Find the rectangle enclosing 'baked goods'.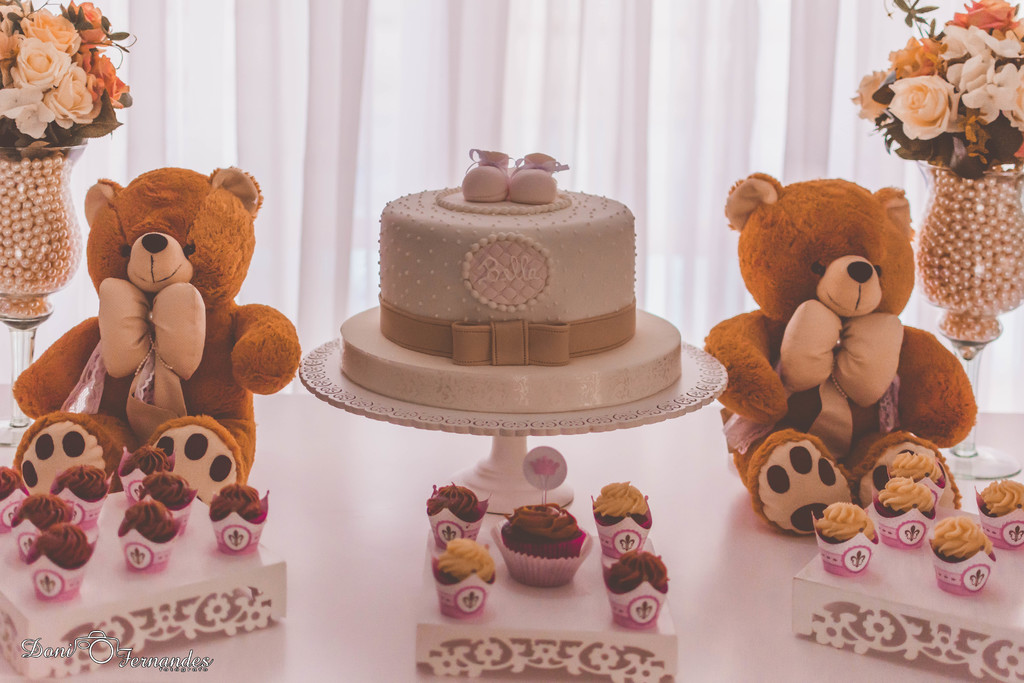
(596, 482, 650, 559).
